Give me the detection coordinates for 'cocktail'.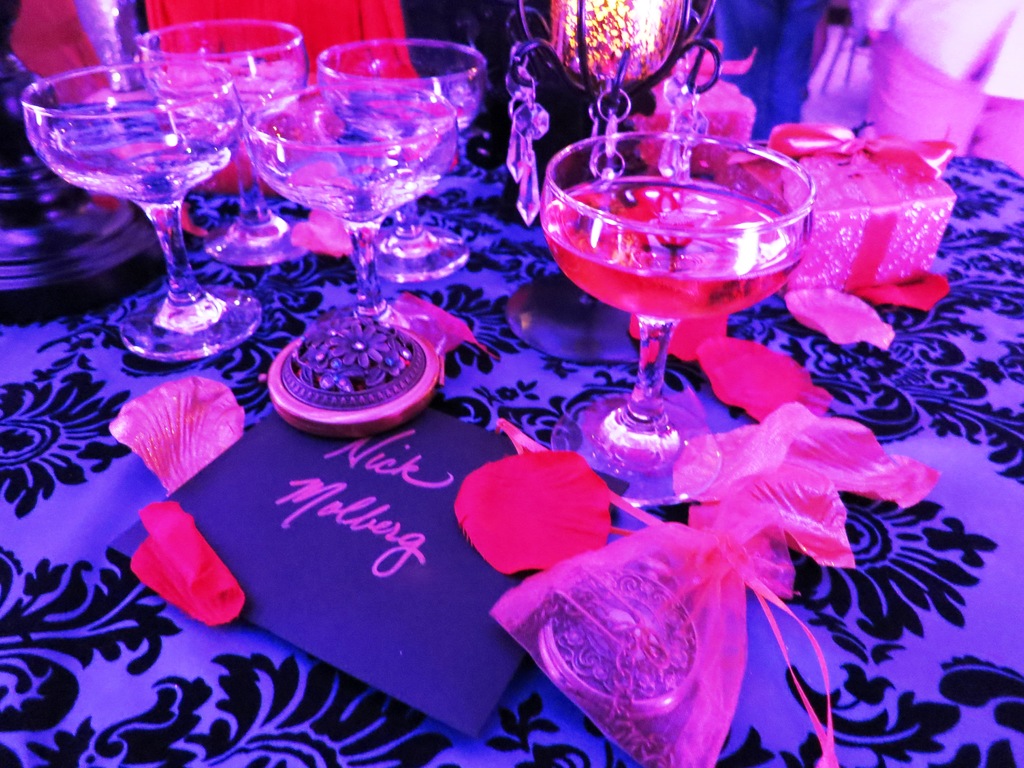
(x1=307, y1=37, x2=492, y2=281).
